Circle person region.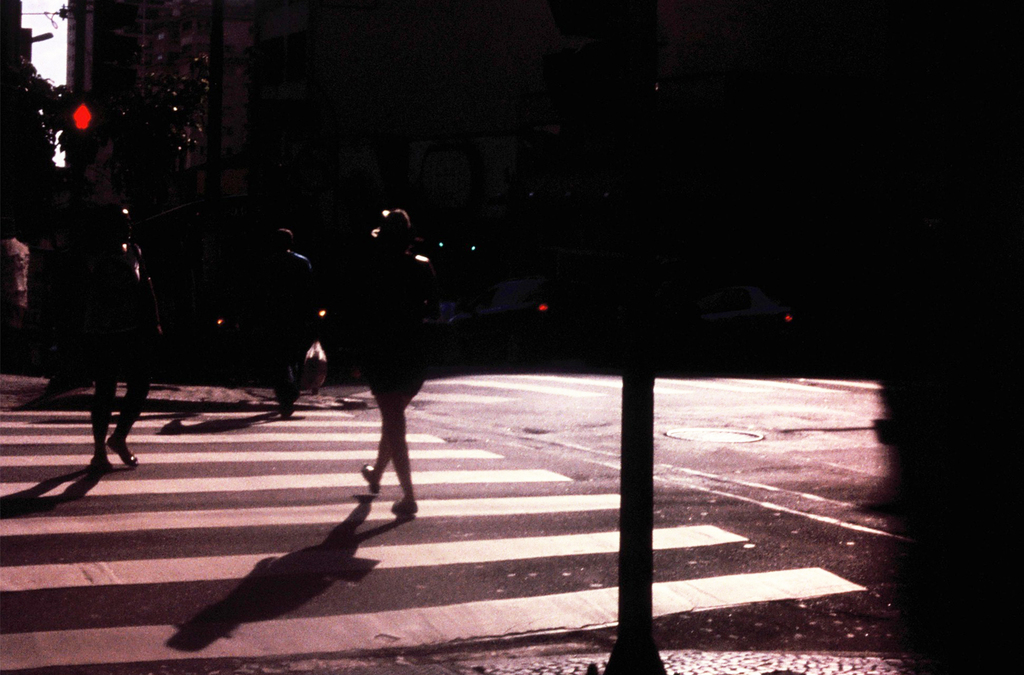
Region: 47 110 160 517.
